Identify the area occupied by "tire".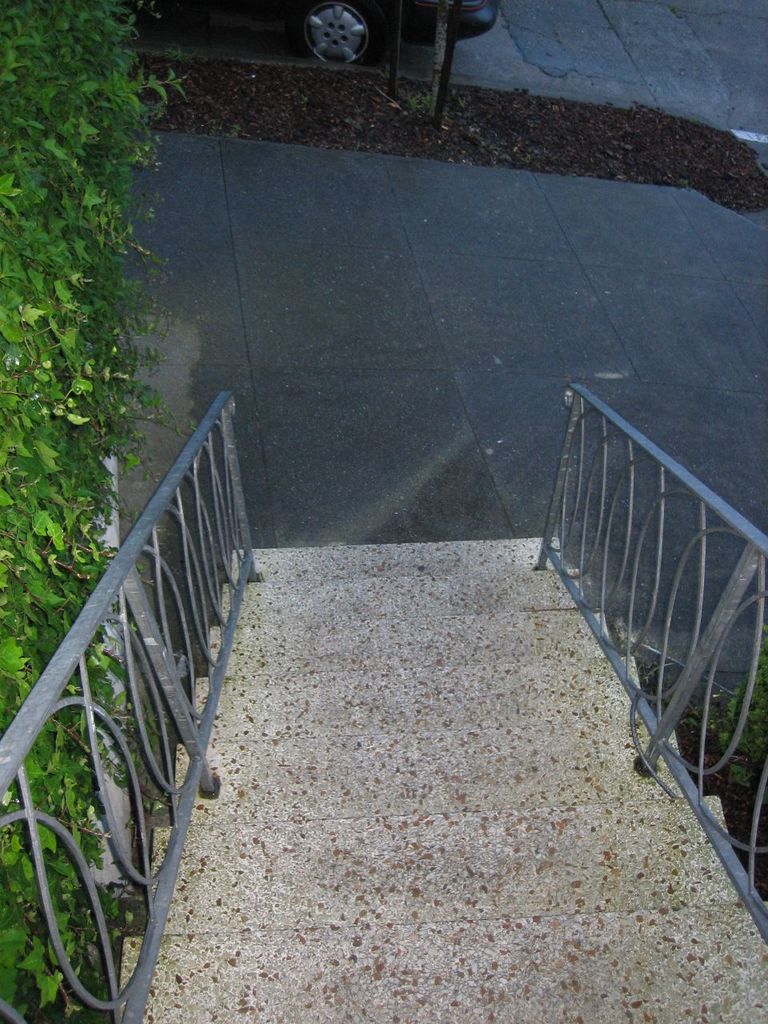
Area: <bbox>291, 0, 386, 74</bbox>.
